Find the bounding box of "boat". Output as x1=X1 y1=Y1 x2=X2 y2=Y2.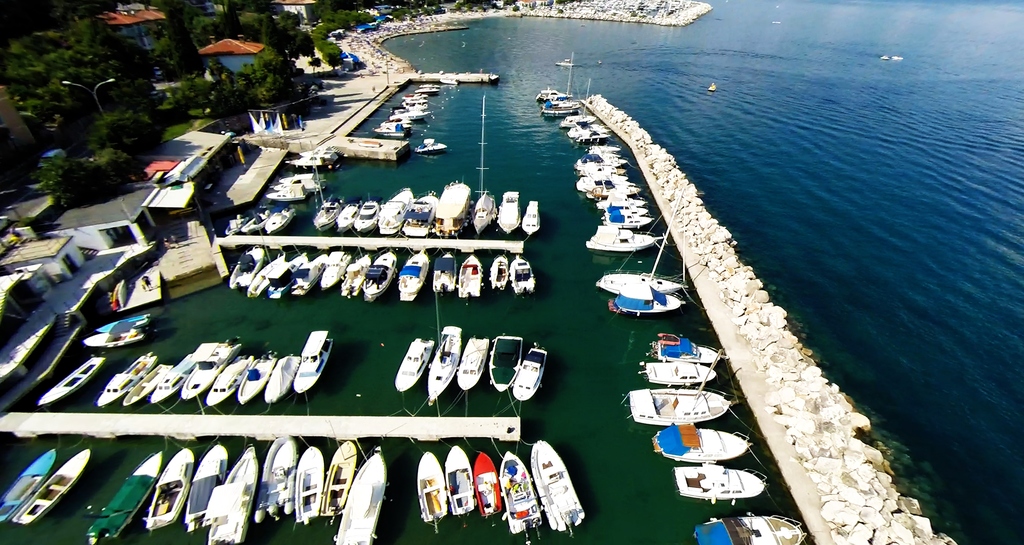
x1=257 y1=351 x2=301 y2=403.
